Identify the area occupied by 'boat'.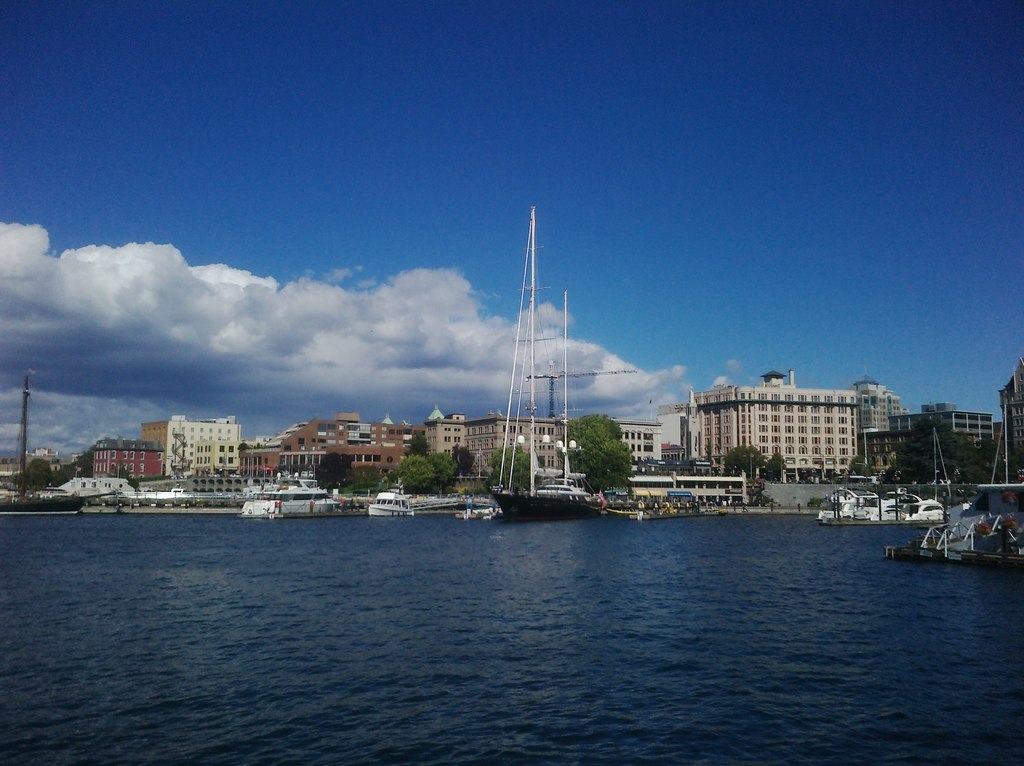
Area: (815, 488, 963, 525).
